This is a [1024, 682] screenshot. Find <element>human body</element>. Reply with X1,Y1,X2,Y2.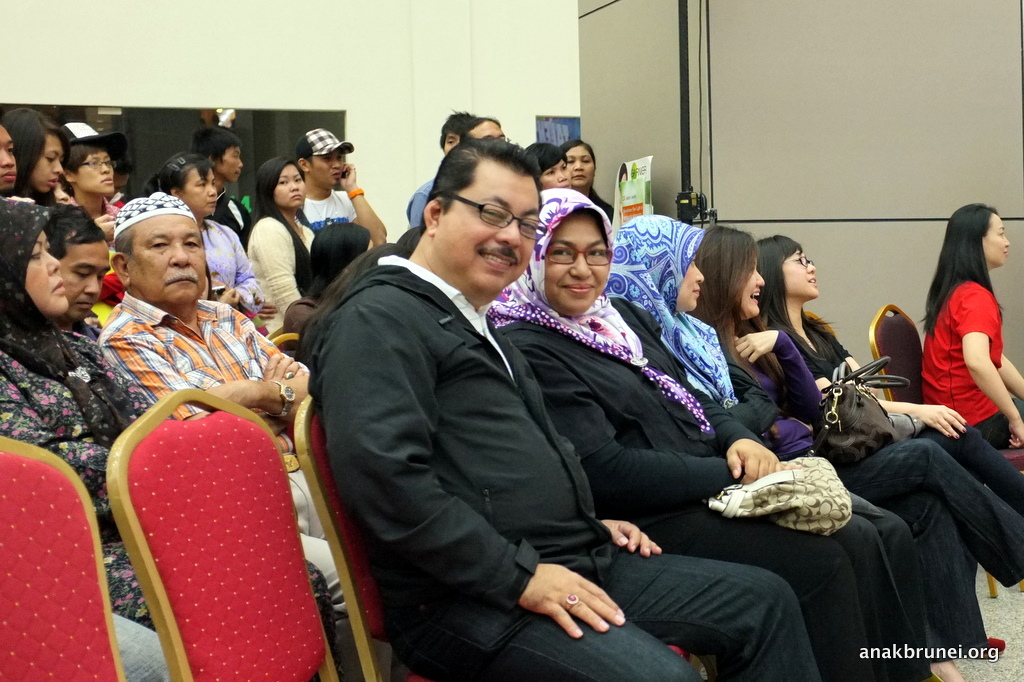
486,179,940,681.
